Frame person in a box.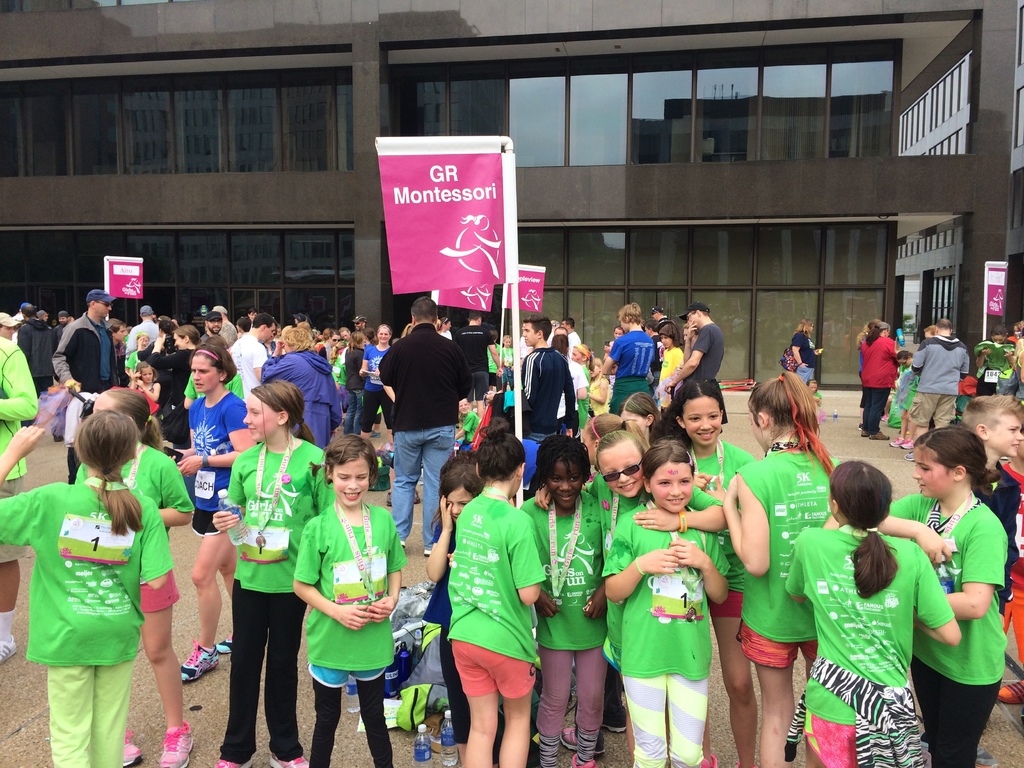
[289, 417, 402, 758].
